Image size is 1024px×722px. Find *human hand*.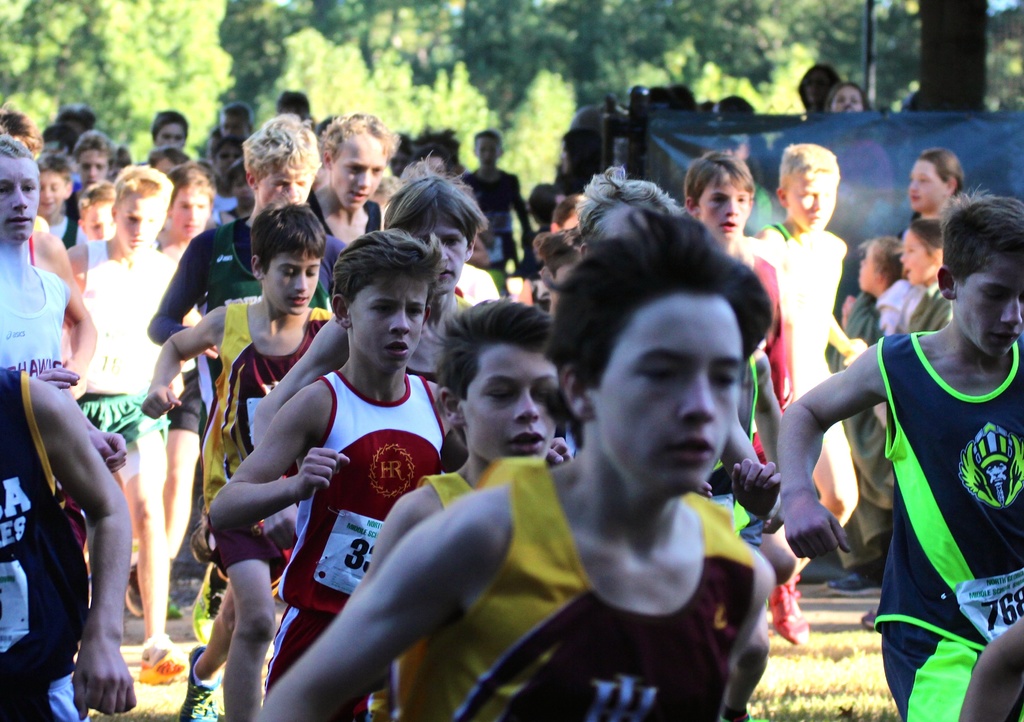
pyautogui.locateOnScreen(88, 429, 128, 475).
